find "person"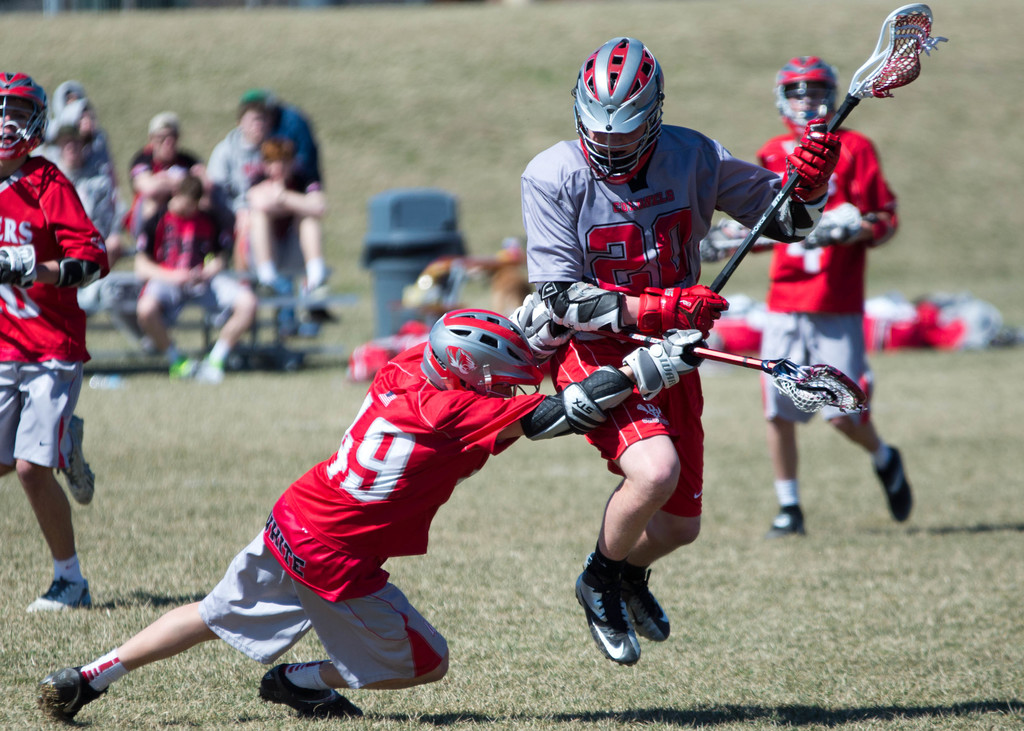
left=707, top=19, right=904, bottom=554
